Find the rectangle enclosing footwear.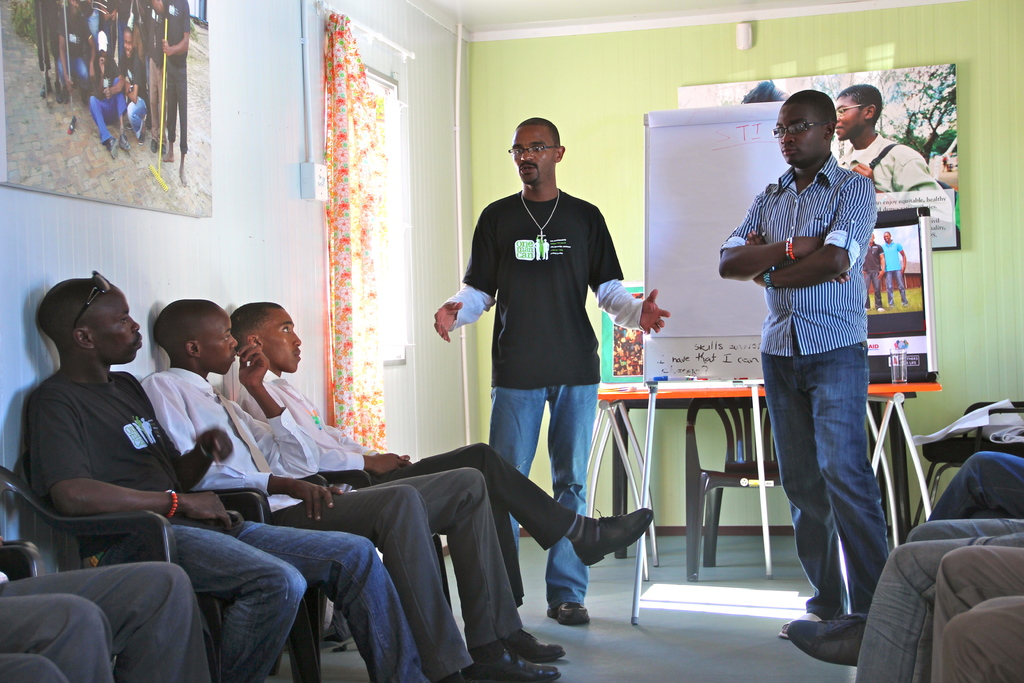
x1=507 y1=623 x2=563 y2=660.
